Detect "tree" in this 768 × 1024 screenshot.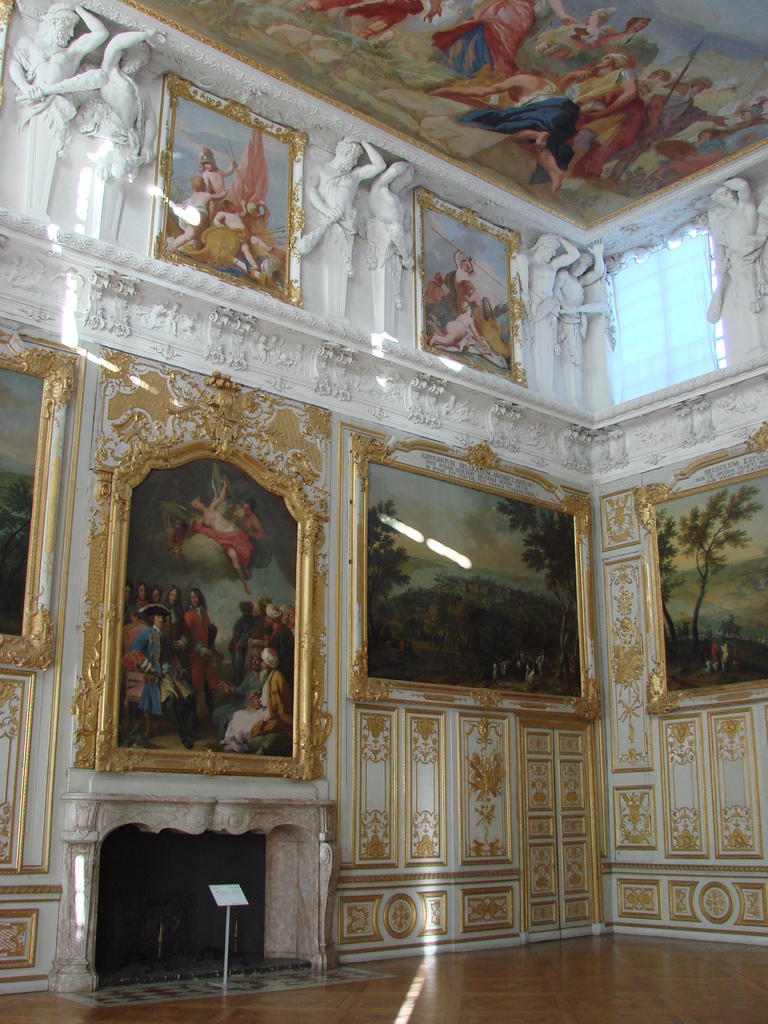
Detection: [653,502,681,638].
